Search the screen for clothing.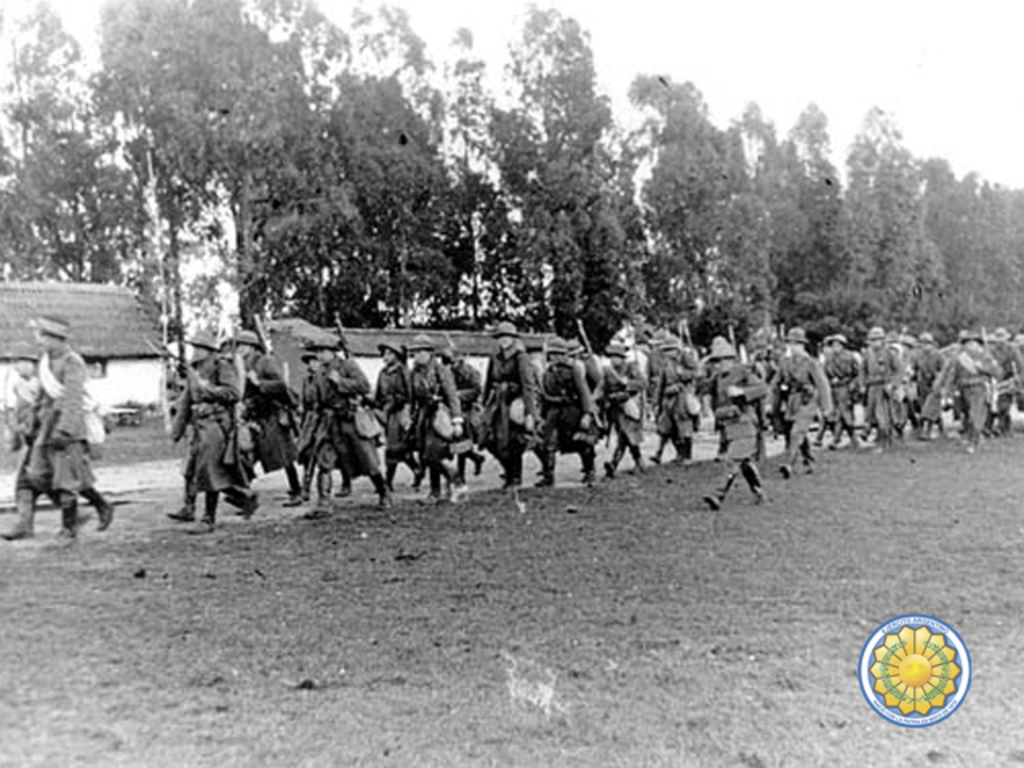
Found at box=[896, 339, 942, 422].
